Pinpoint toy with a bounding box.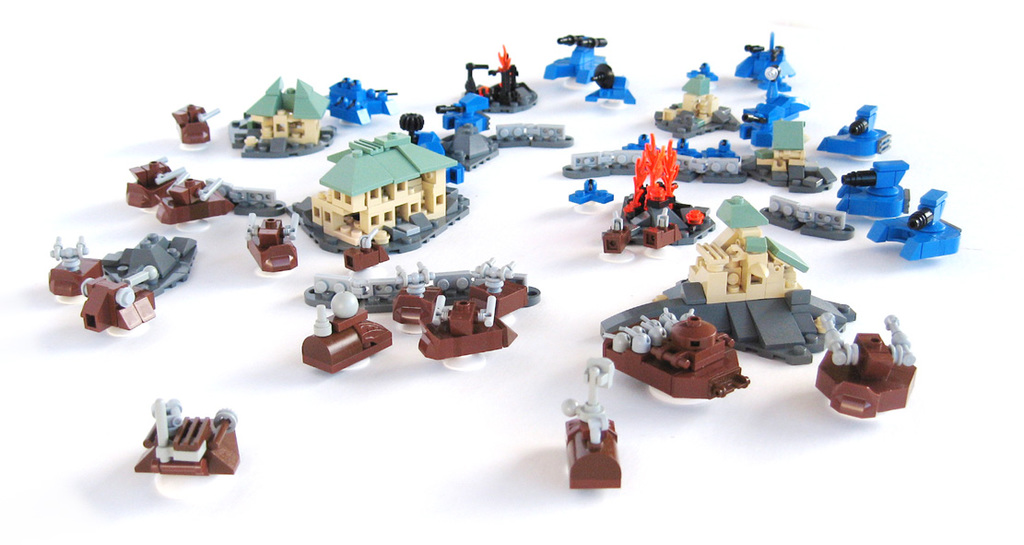
detection(349, 227, 388, 271).
